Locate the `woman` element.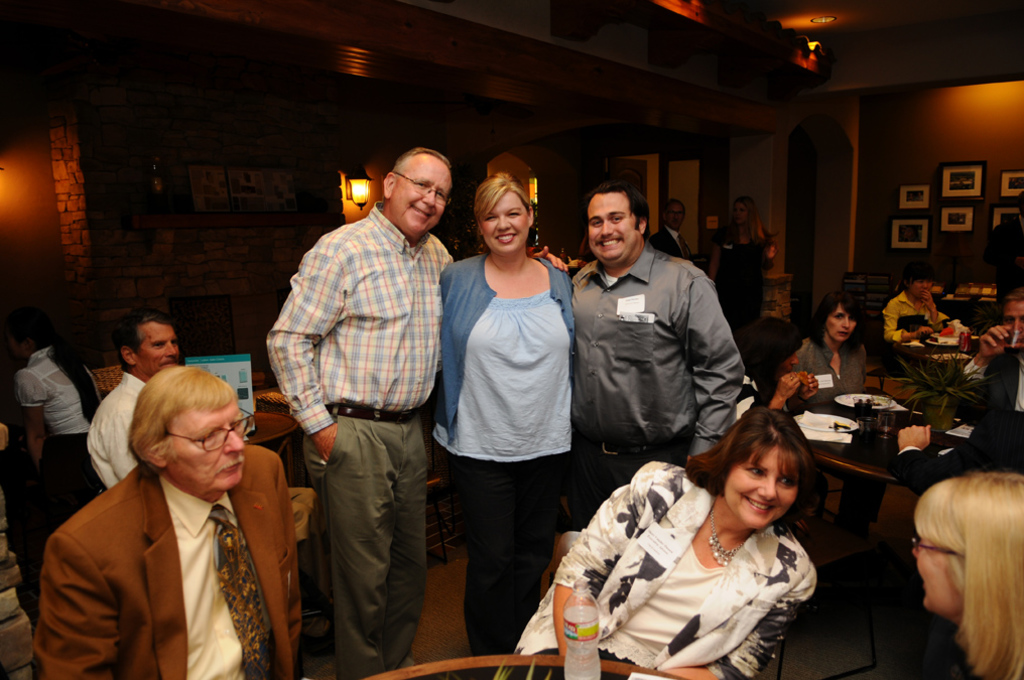
Element bbox: region(10, 314, 107, 552).
